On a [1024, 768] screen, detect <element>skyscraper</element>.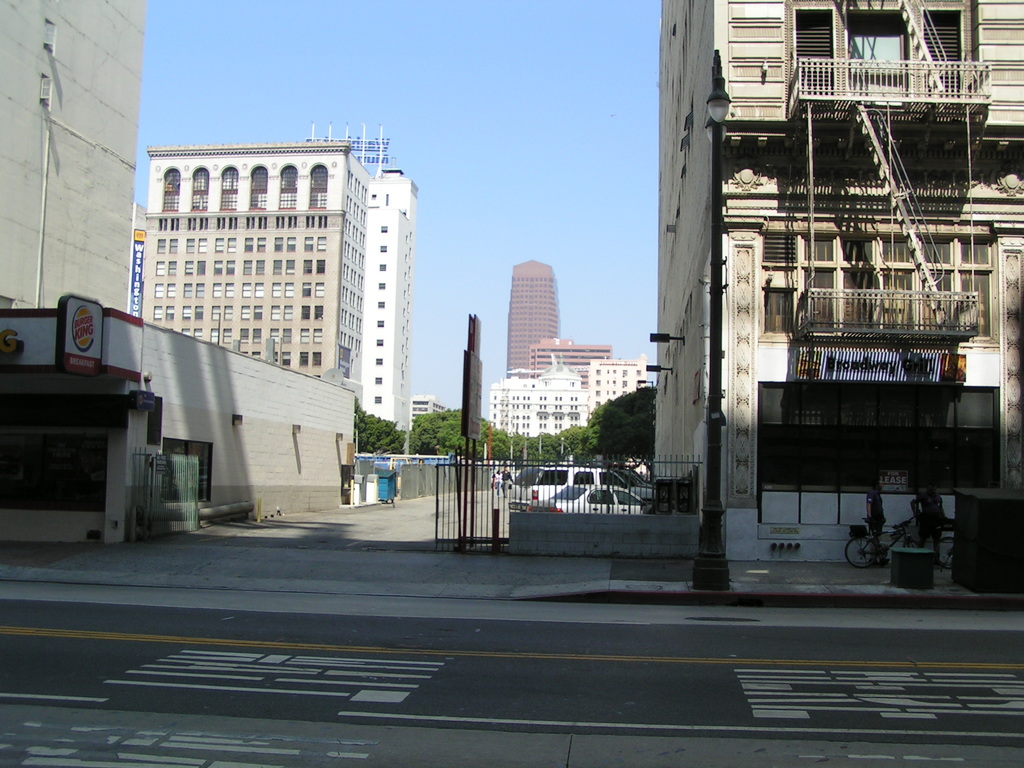
496,256,566,375.
